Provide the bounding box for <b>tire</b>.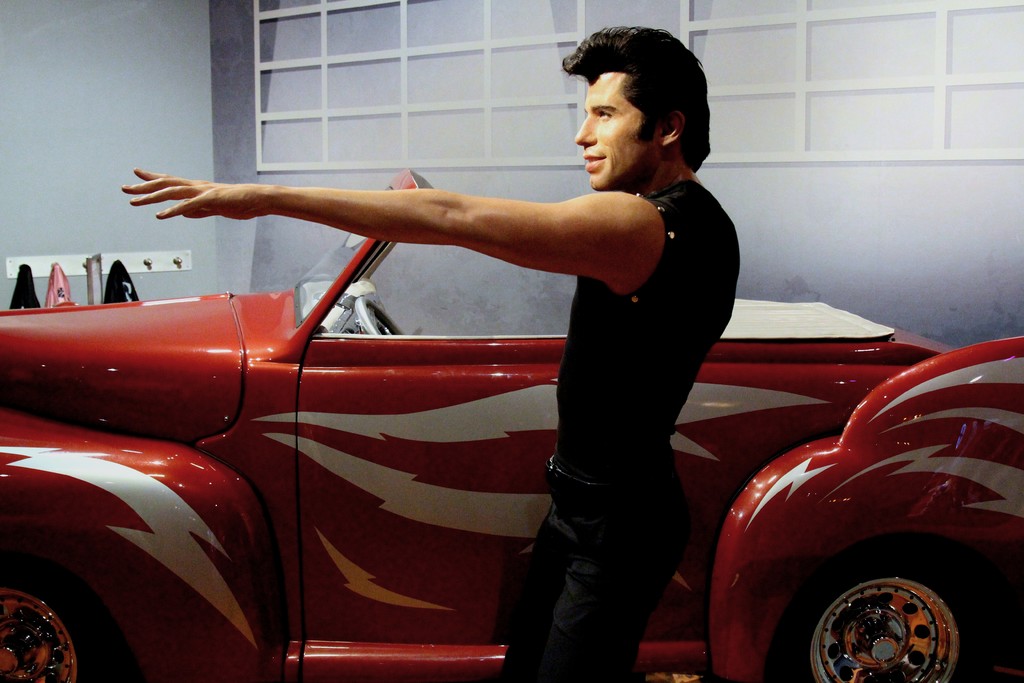
<region>788, 552, 990, 682</region>.
